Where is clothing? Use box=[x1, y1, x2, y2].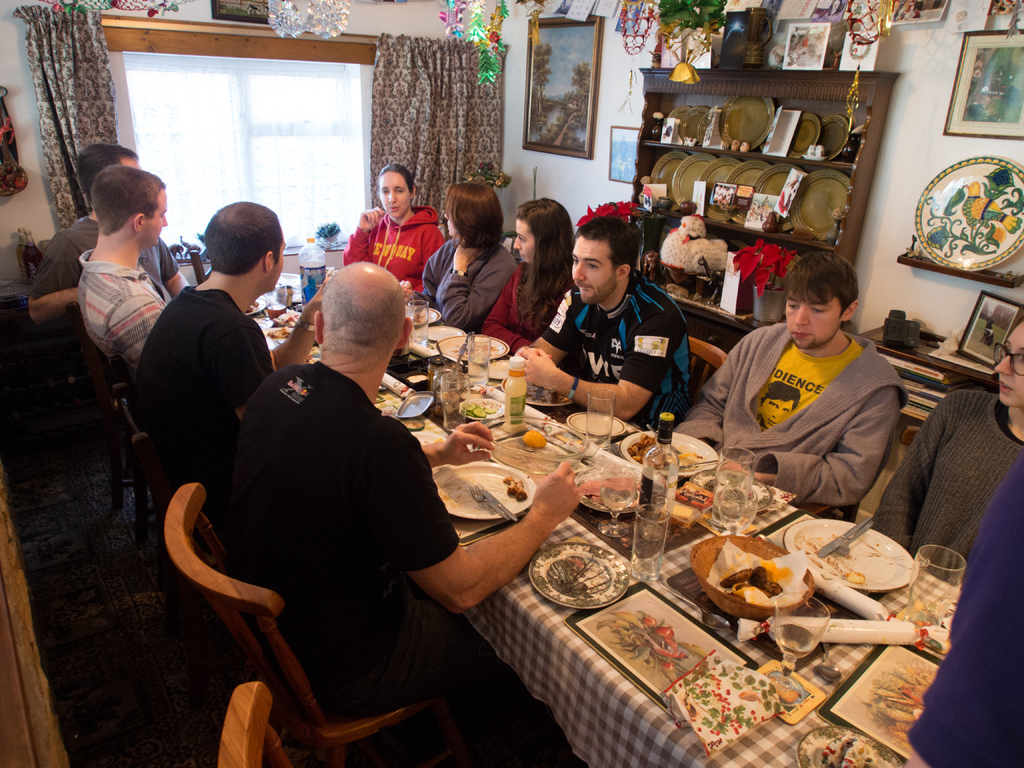
box=[906, 447, 1023, 767].
